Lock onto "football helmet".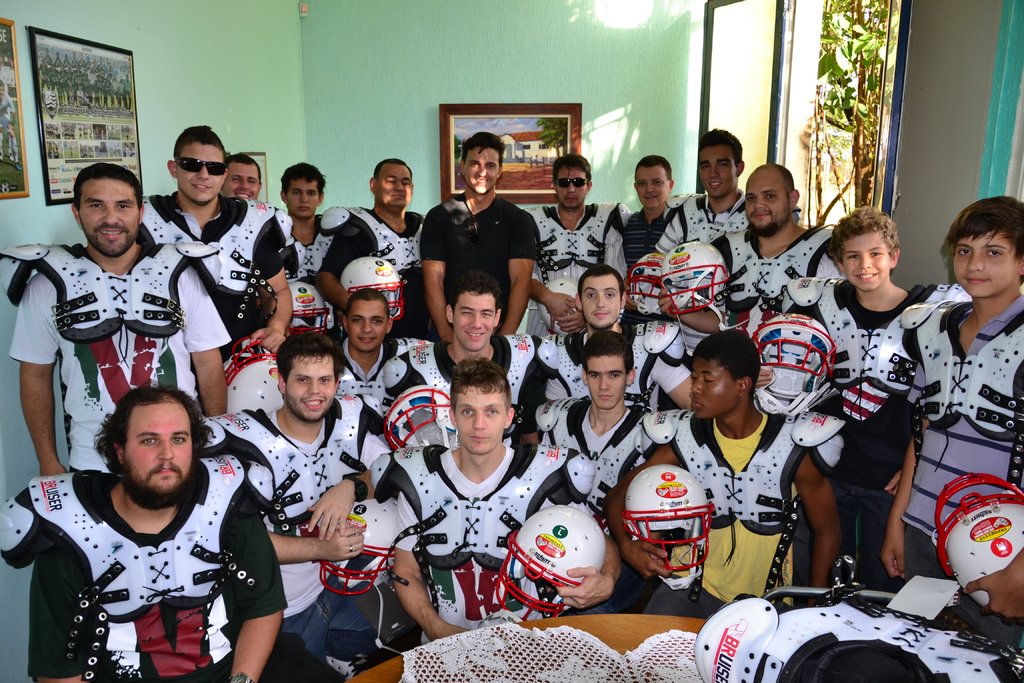
Locked: <box>766,303,855,443</box>.
